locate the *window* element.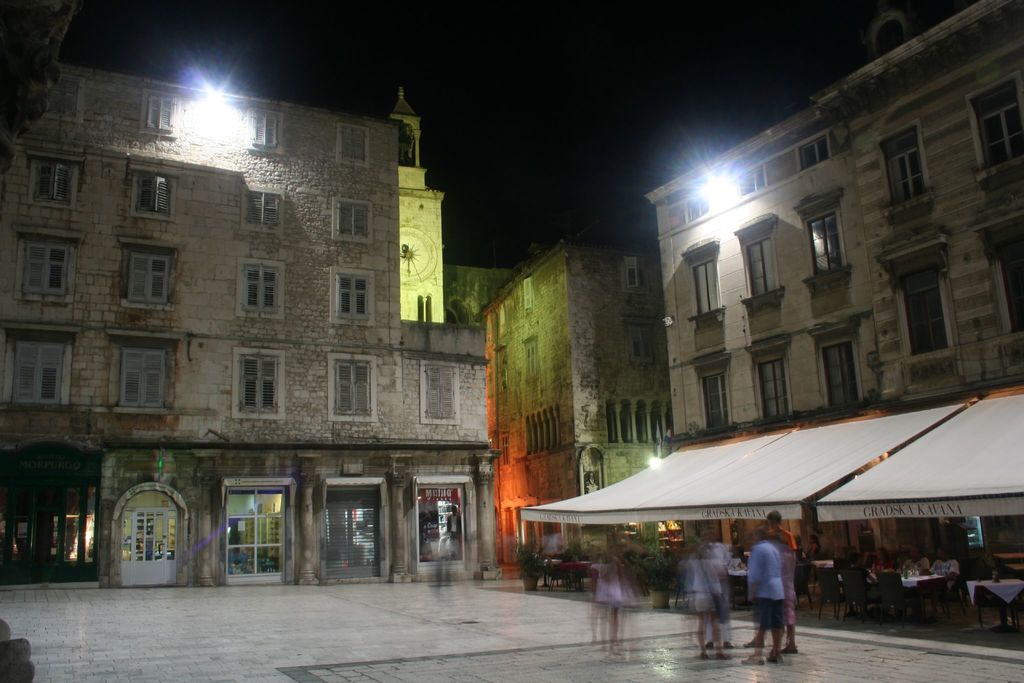
Element bbox: crop(627, 261, 640, 292).
